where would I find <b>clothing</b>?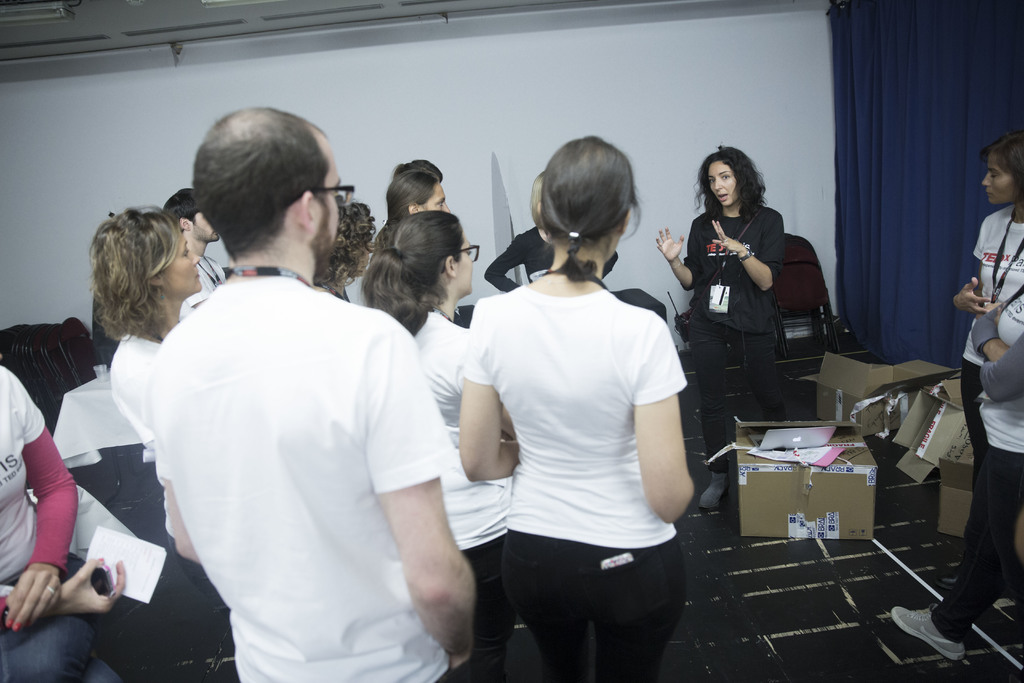
At 111,333,170,536.
